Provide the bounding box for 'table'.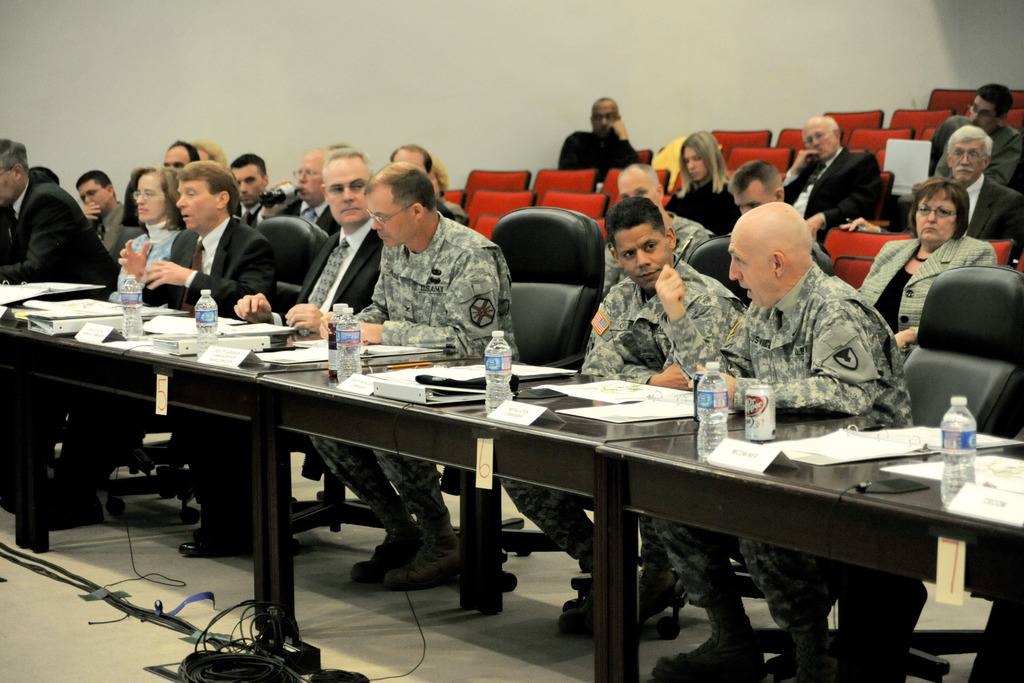
crop(0, 273, 140, 548).
